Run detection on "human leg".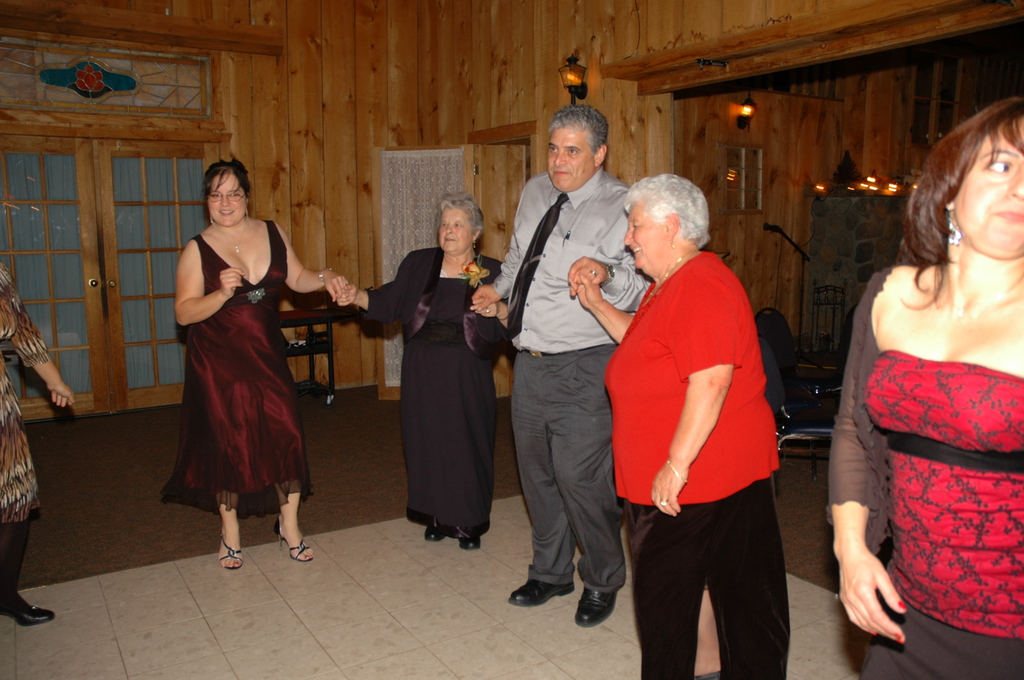
Result: x1=218, y1=495, x2=241, y2=567.
